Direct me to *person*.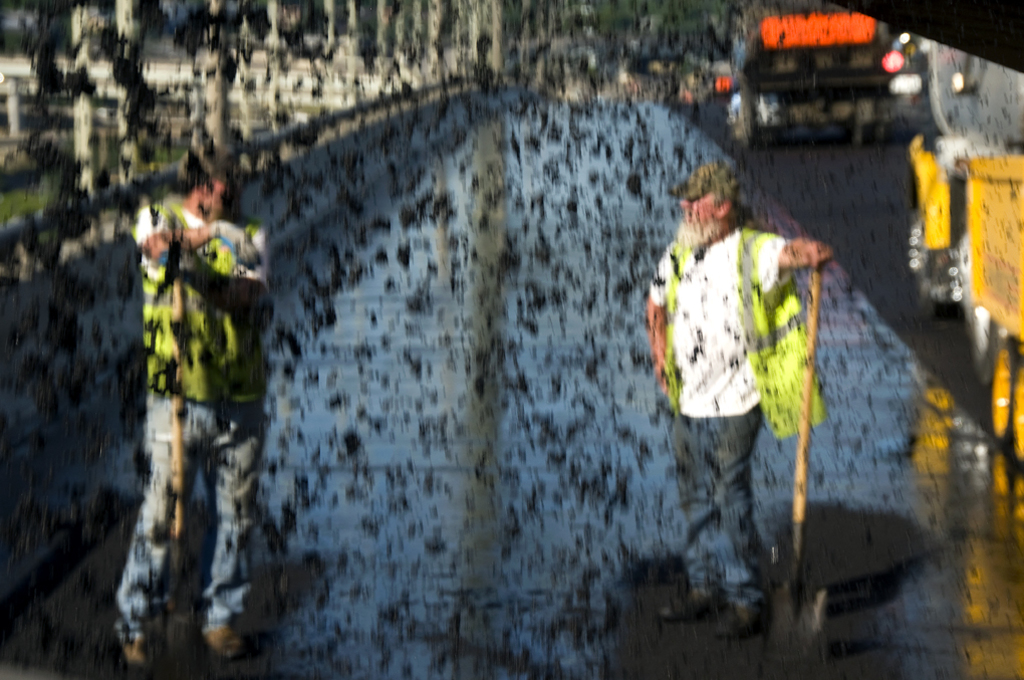
Direction: (666, 128, 828, 617).
